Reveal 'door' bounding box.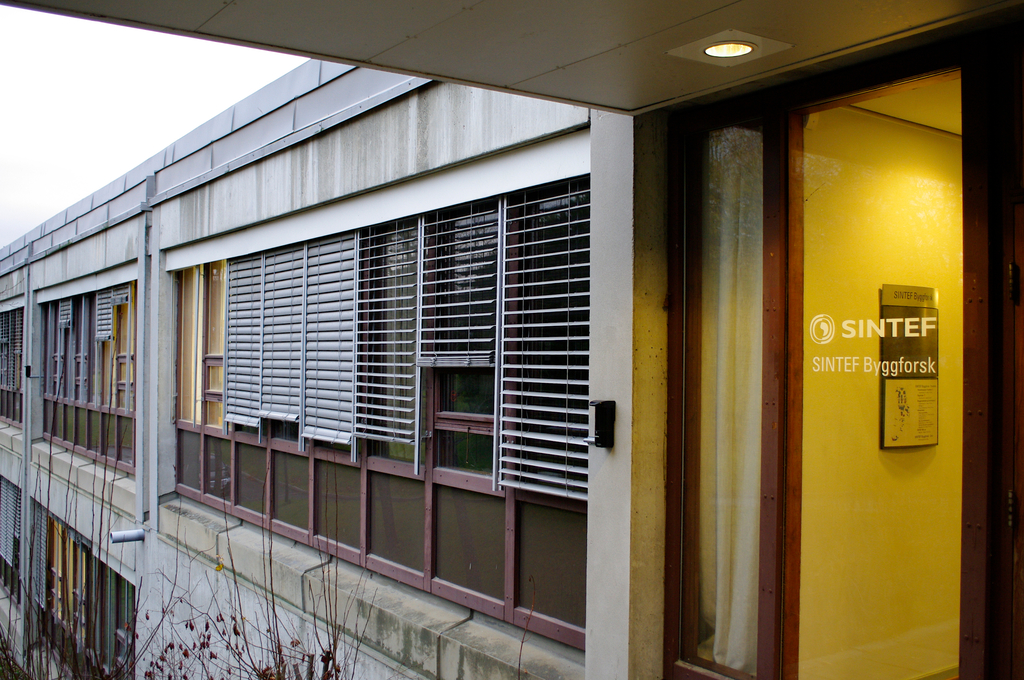
Revealed: {"x1": 788, "y1": 110, "x2": 968, "y2": 672}.
